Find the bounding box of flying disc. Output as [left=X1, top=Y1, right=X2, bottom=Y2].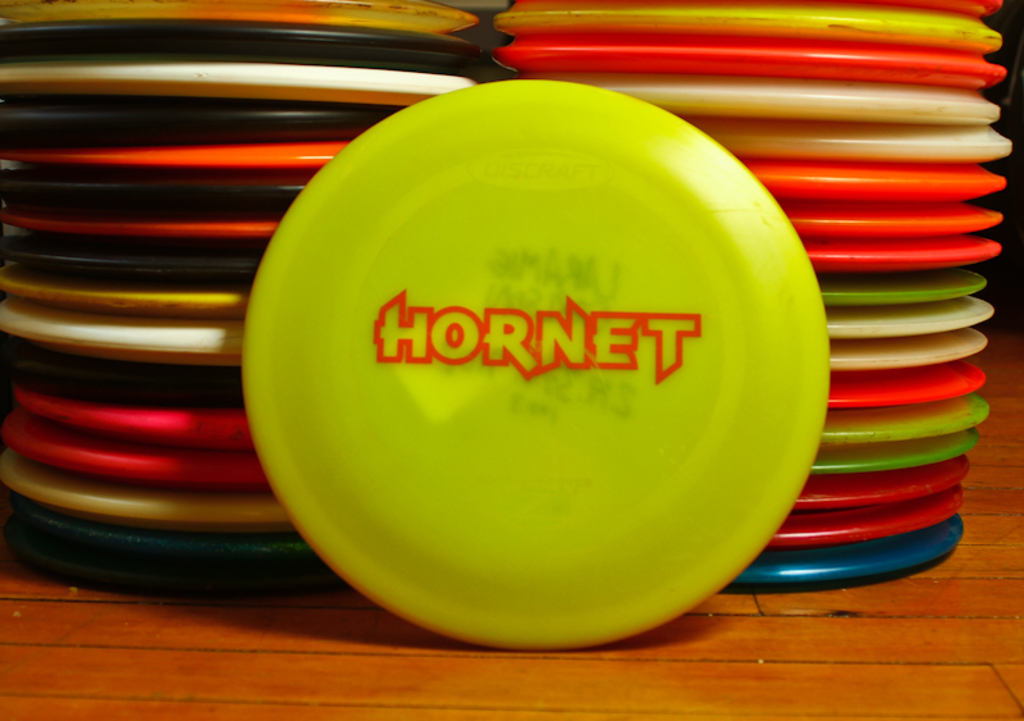
[left=239, top=78, right=828, bottom=654].
